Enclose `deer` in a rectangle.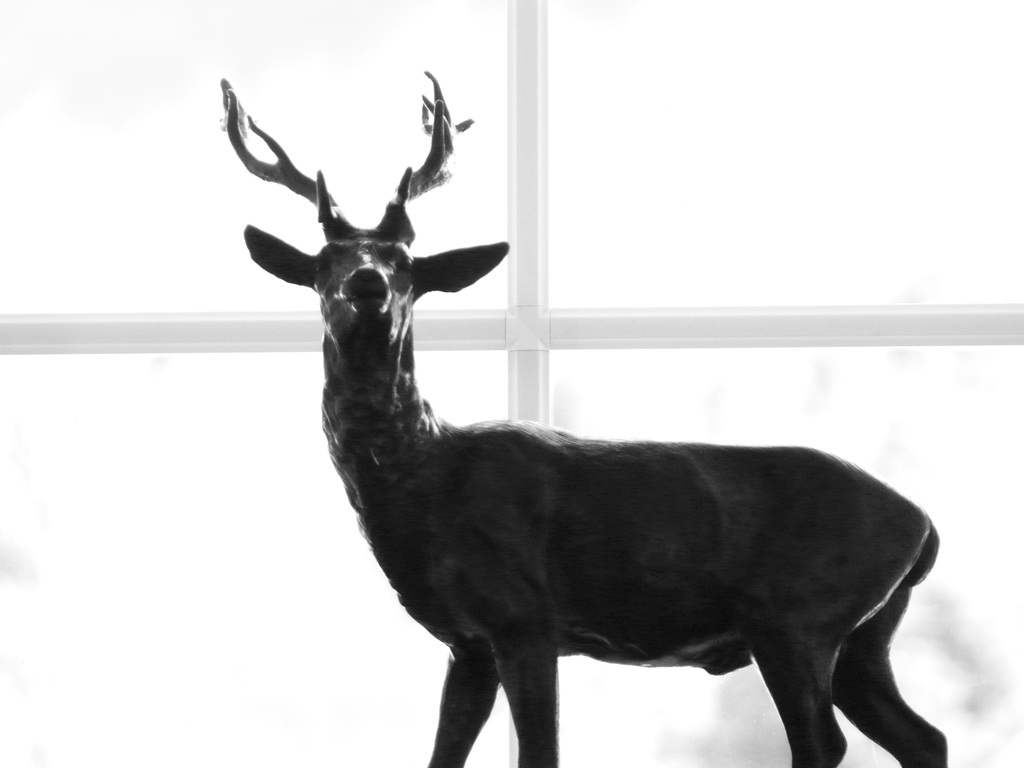
select_region(227, 74, 946, 767).
